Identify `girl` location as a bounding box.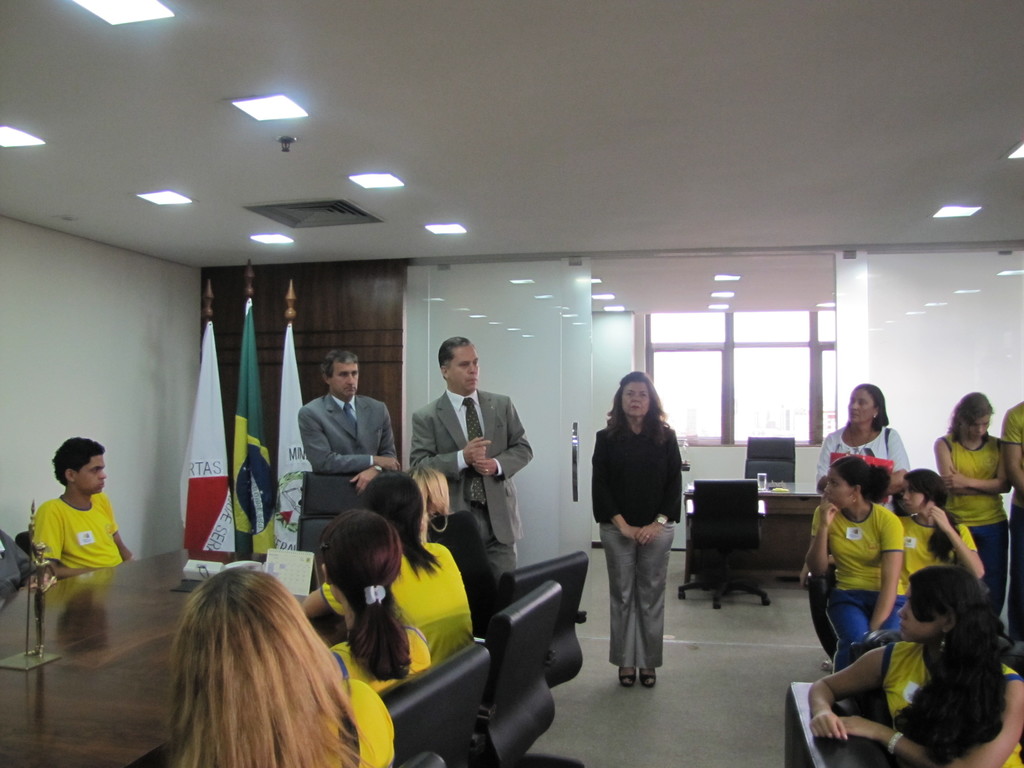
806, 566, 1023, 766.
